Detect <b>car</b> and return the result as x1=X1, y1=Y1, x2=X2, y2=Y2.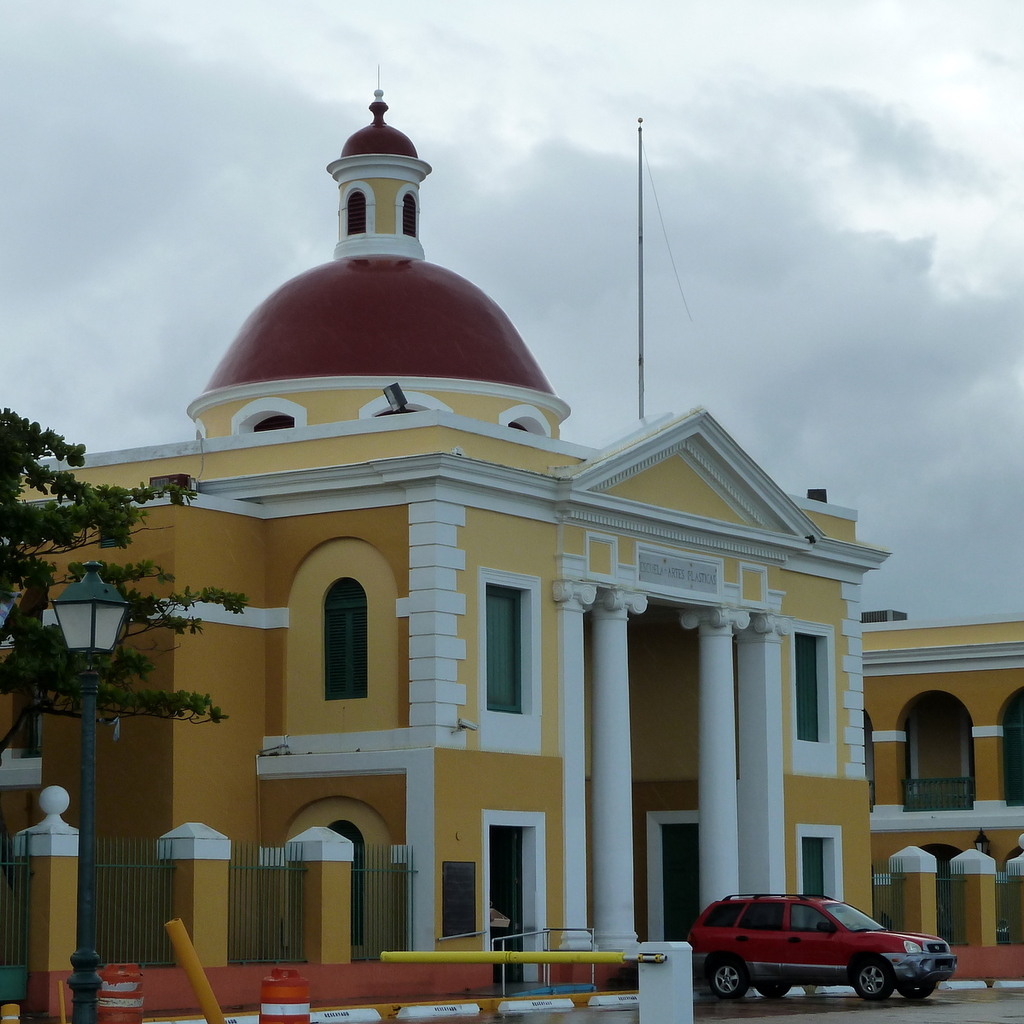
x1=663, y1=890, x2=983, y2=1010.
